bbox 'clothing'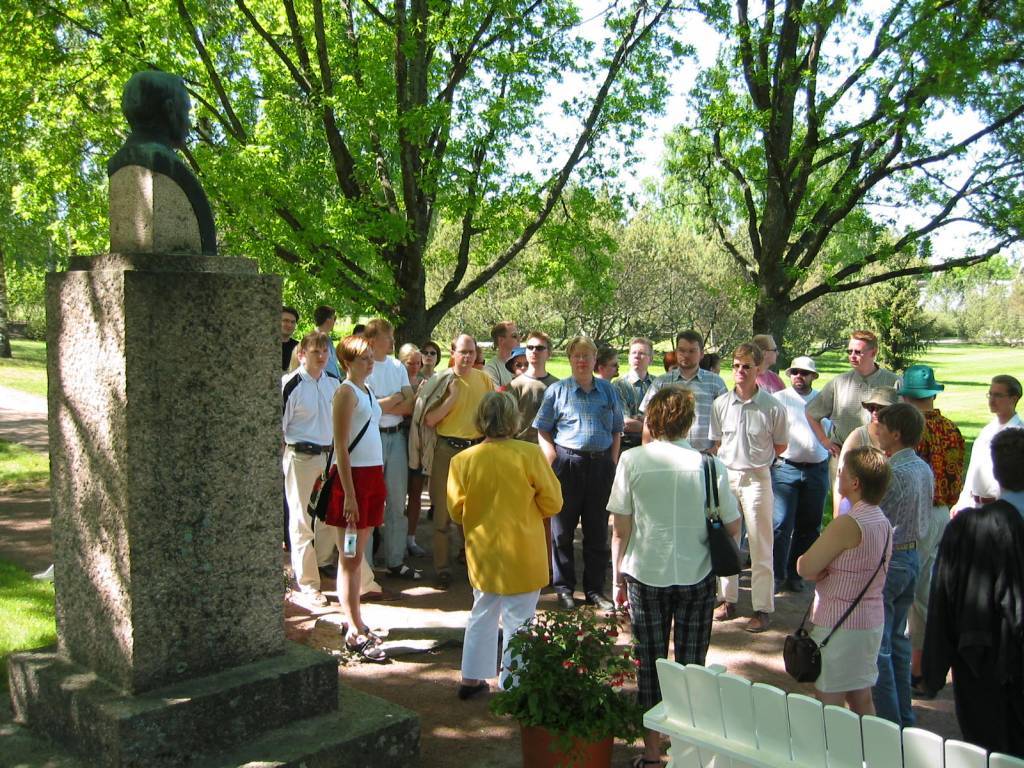
<box>615,416,746,685</box>
